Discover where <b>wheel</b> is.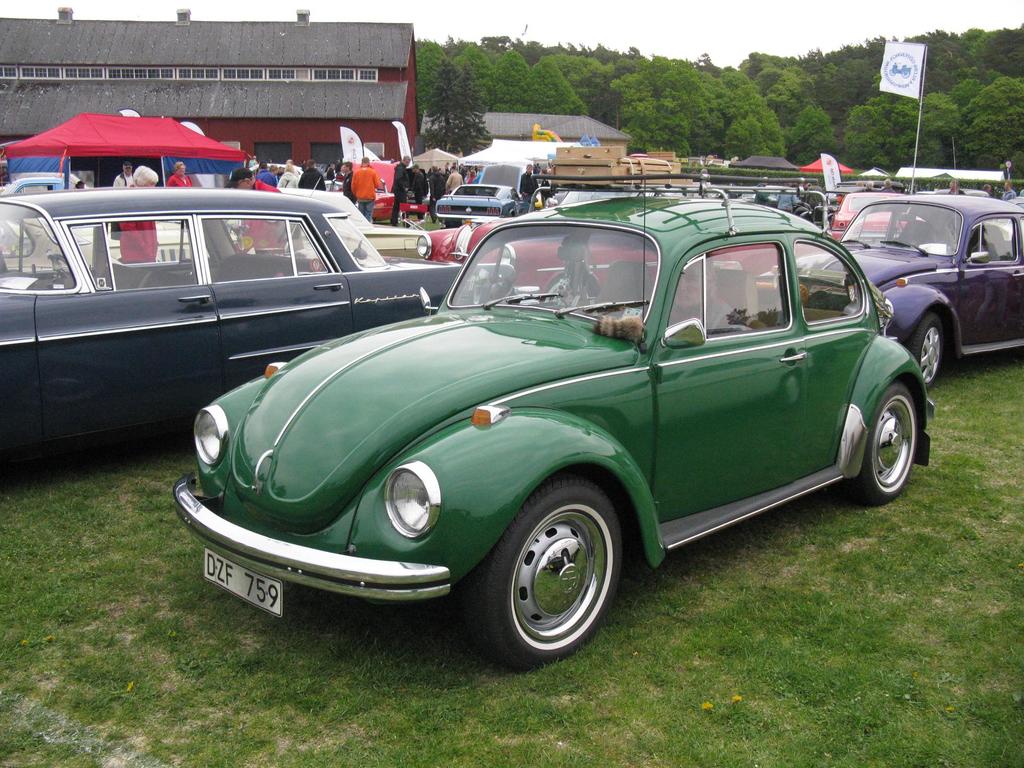
Discovered at BBox(836, 384, 920, 500).
